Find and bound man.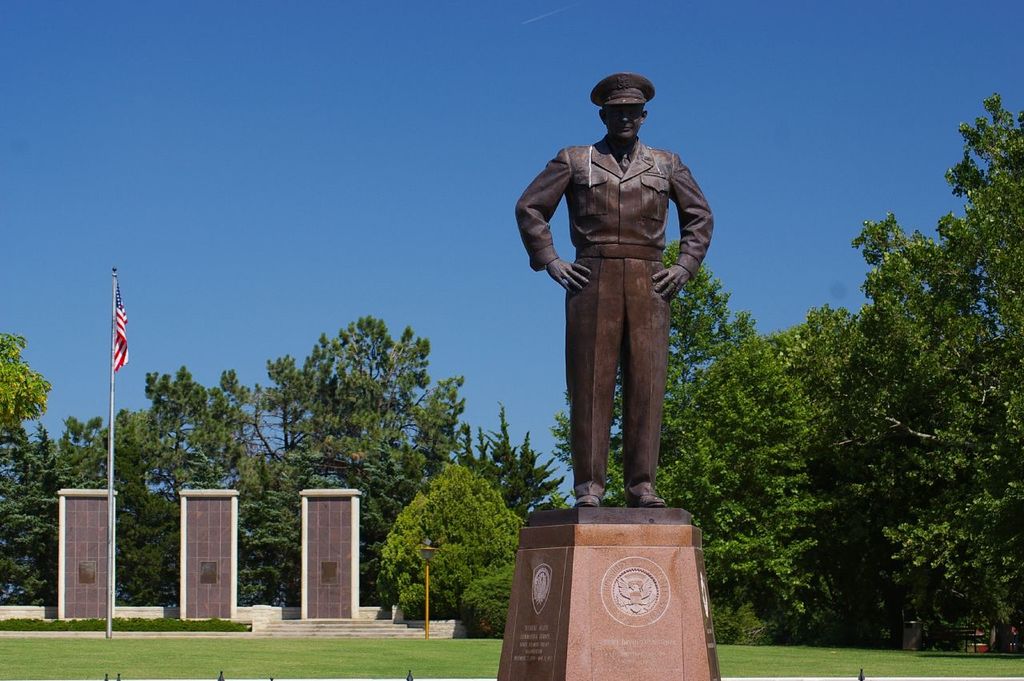
Bound: <region>516, 71, 710, 503</region>.
